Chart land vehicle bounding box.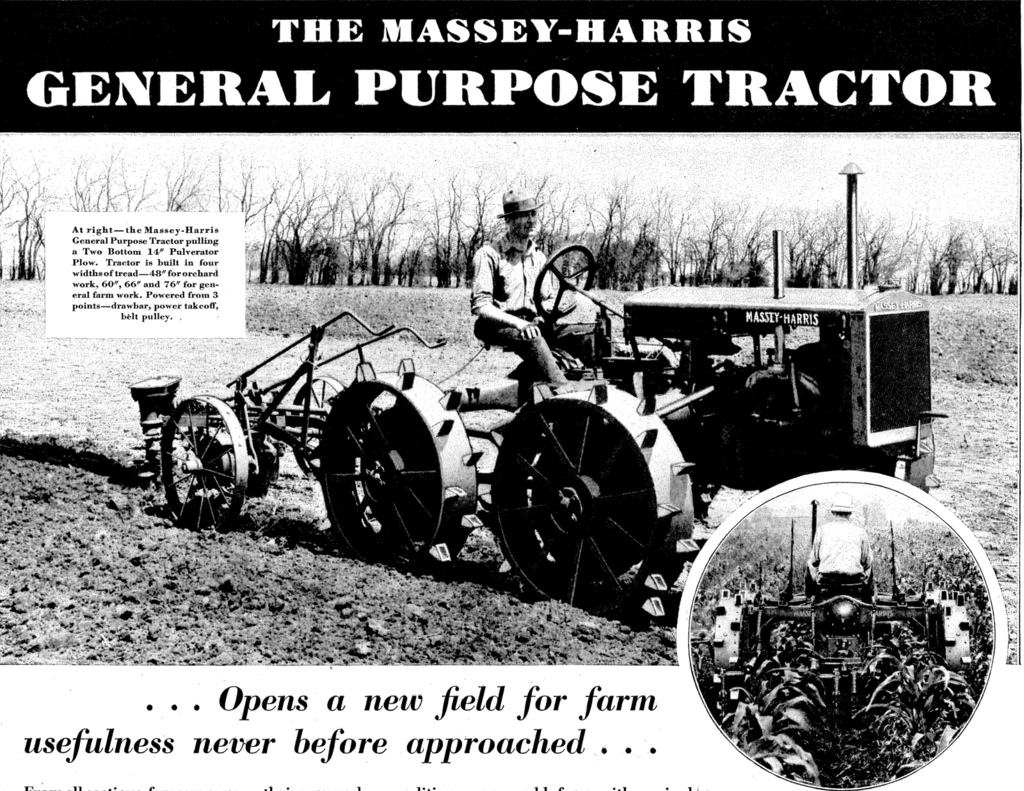
Charted: box(708, 496, 972, 695).
